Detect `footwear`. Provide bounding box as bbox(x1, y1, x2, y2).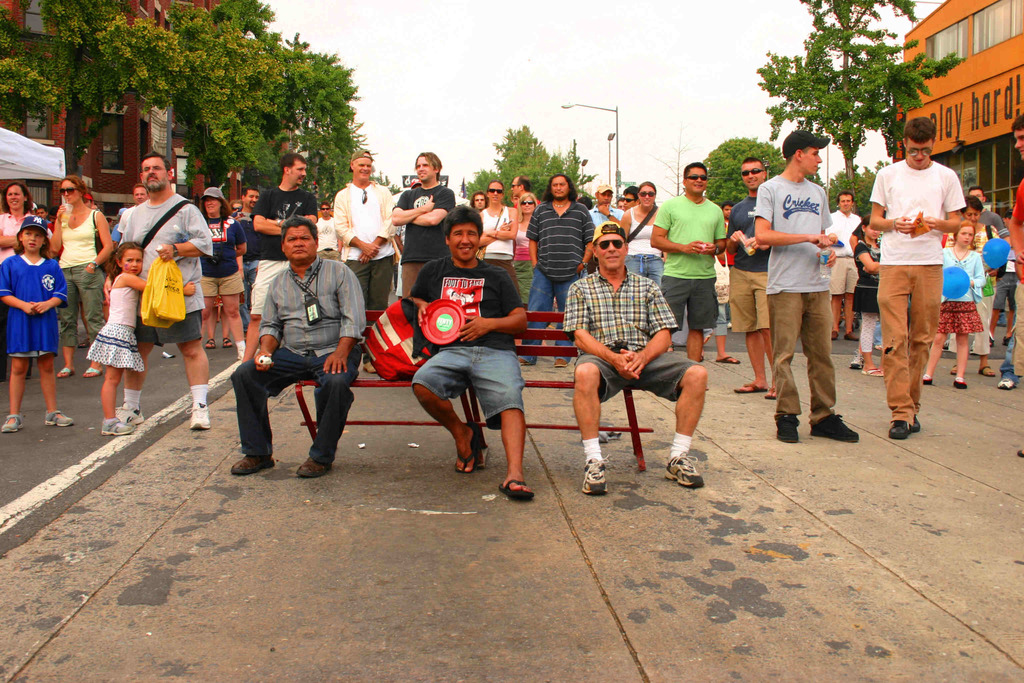
bbox(230, 457, 278, 477).
